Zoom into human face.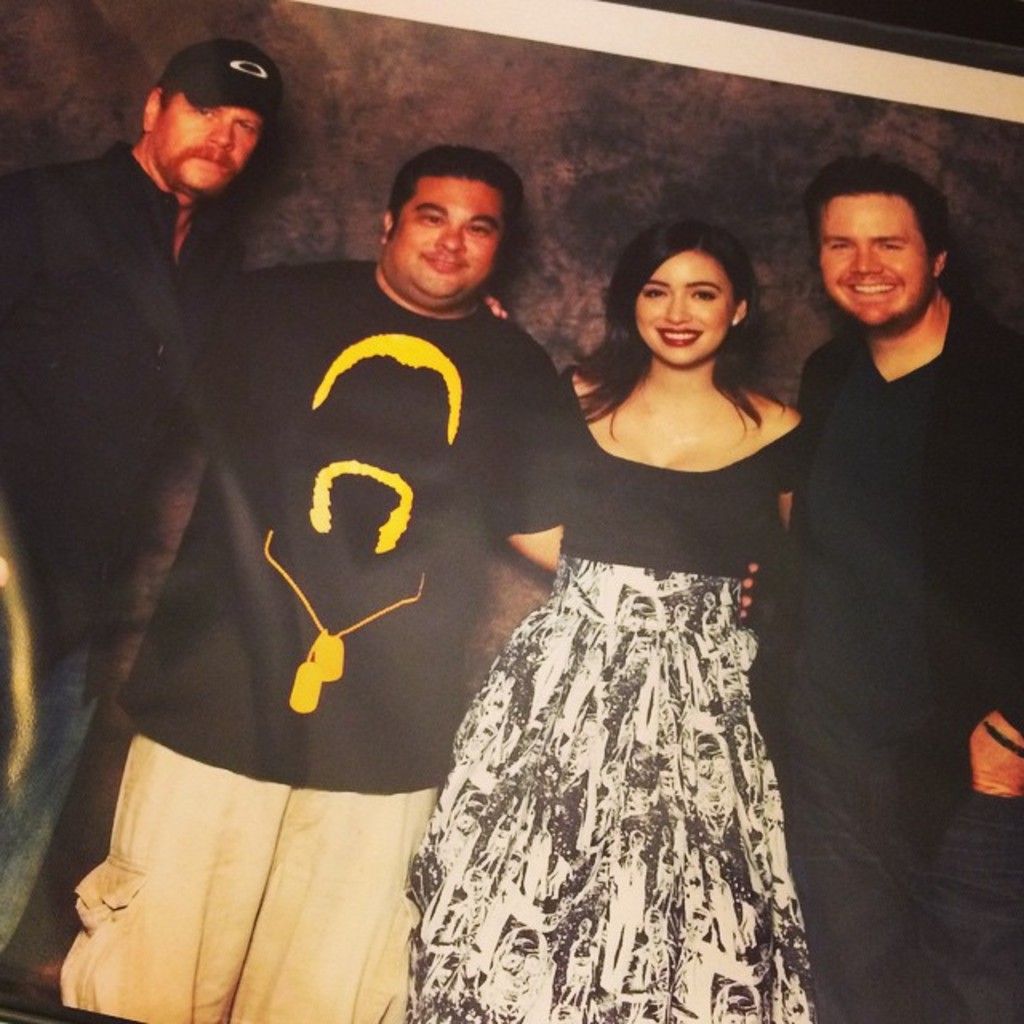
Zoom target: (left=634, top=243, right=739, bottom=368).
